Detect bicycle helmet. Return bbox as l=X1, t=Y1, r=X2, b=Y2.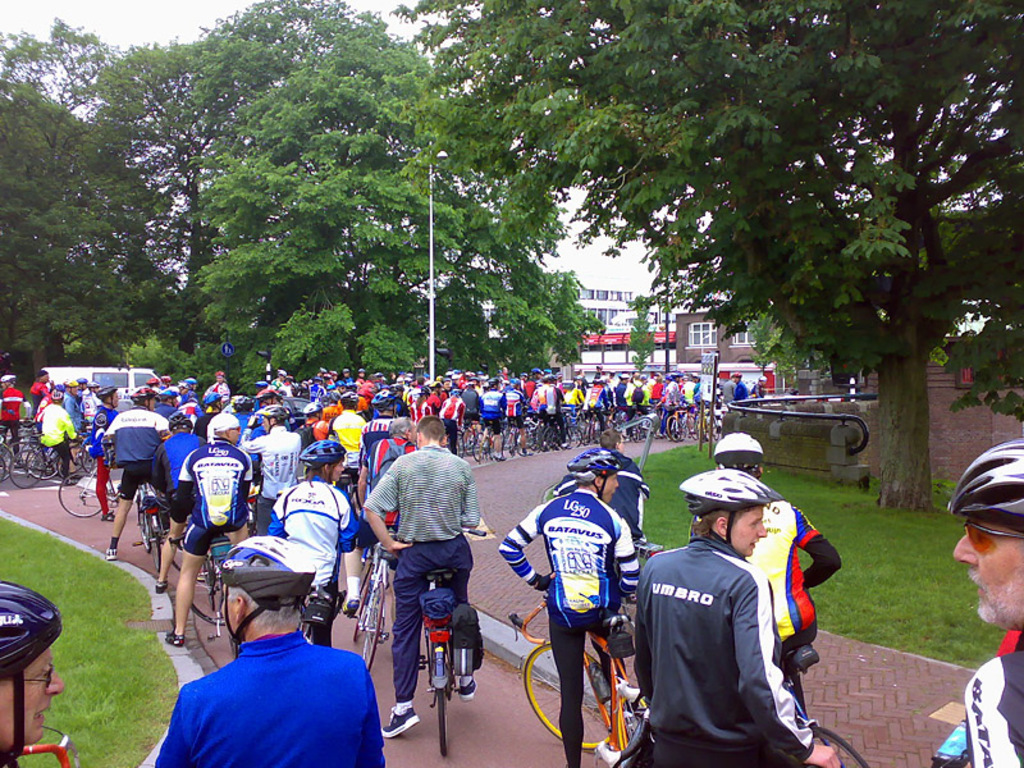
l=255, t=390, r=274, b=396.
